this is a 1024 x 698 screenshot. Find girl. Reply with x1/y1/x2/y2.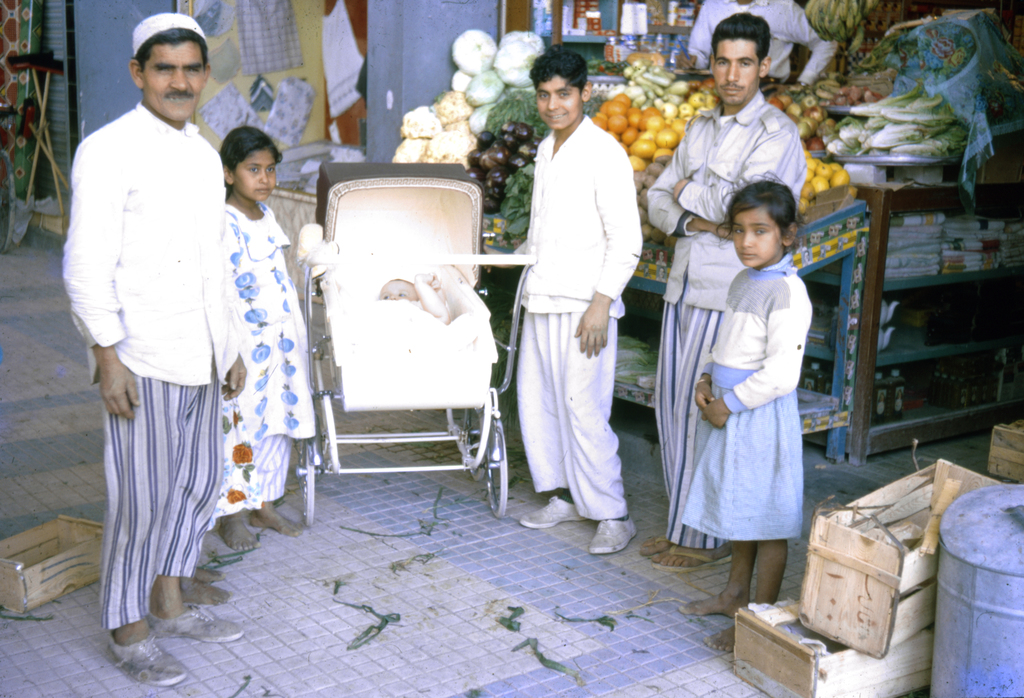
222/125/318/552.
